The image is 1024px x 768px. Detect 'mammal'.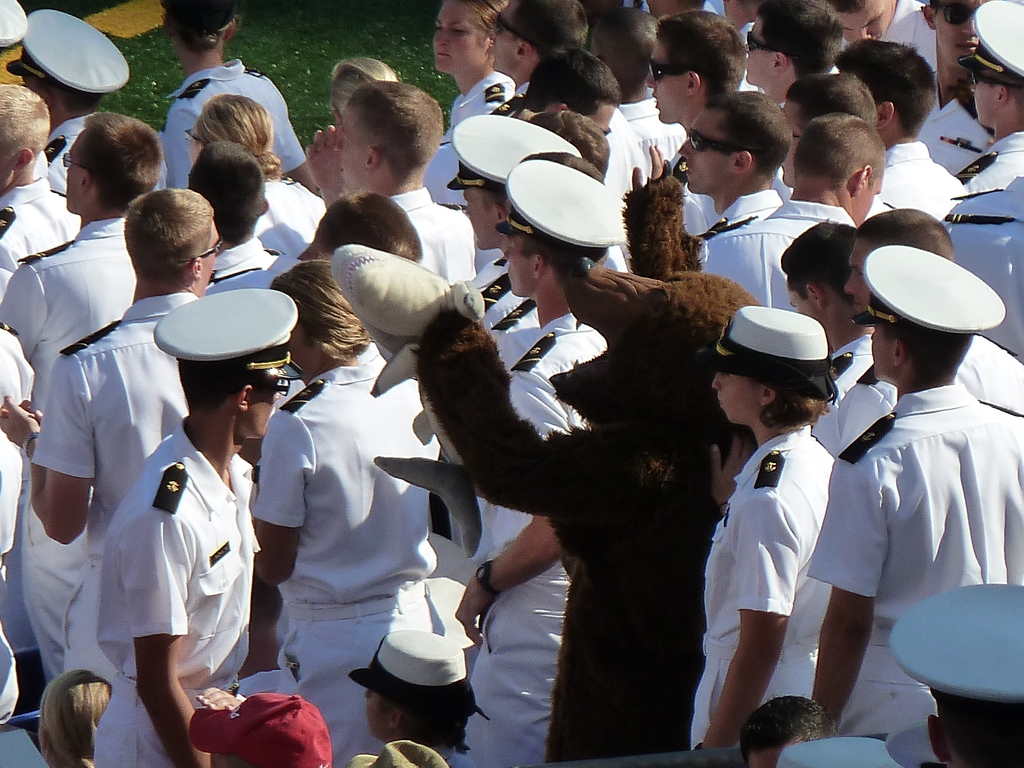
Detection: box=[93, 286, 299, 767].
